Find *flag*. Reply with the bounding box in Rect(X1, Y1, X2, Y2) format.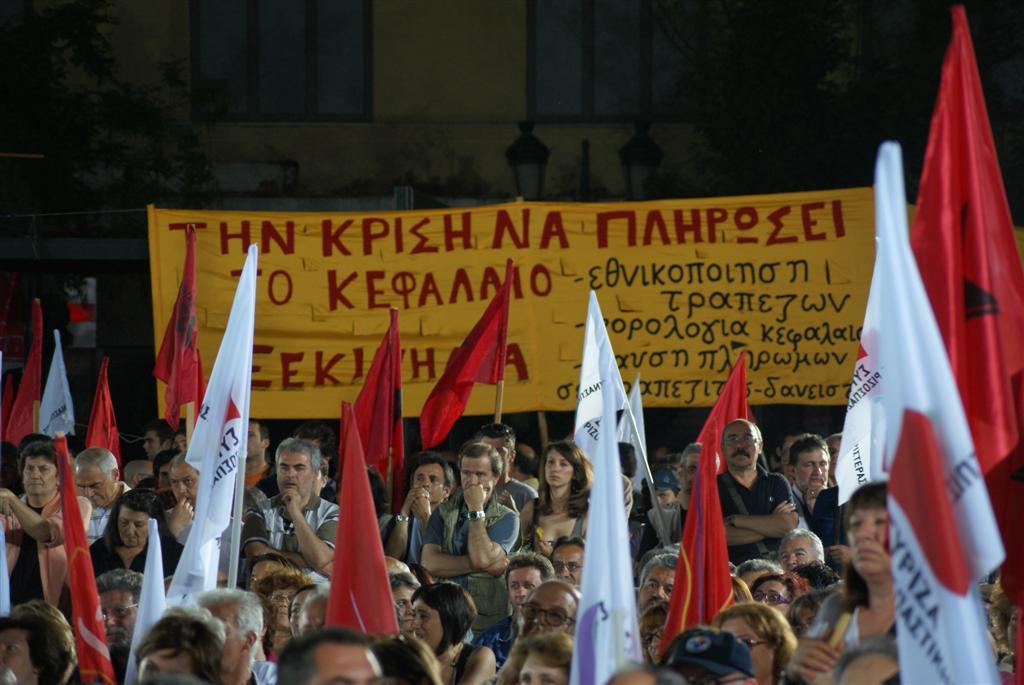
Rect(41, 328, 81, 445).
